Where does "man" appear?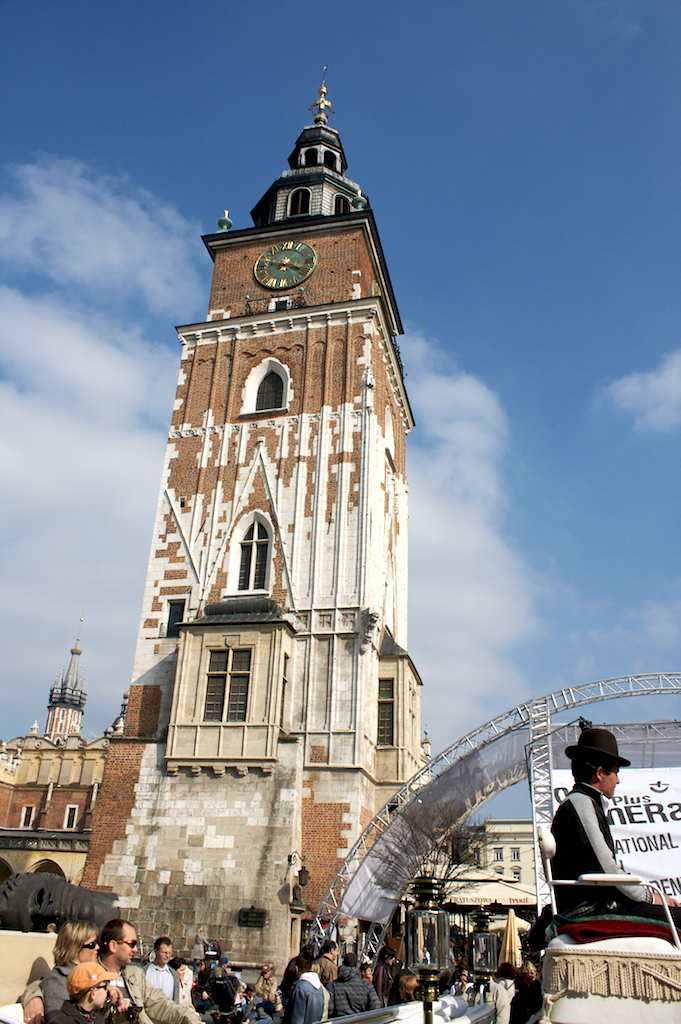
Appears at bbox(284, 956, 330, 1023).
